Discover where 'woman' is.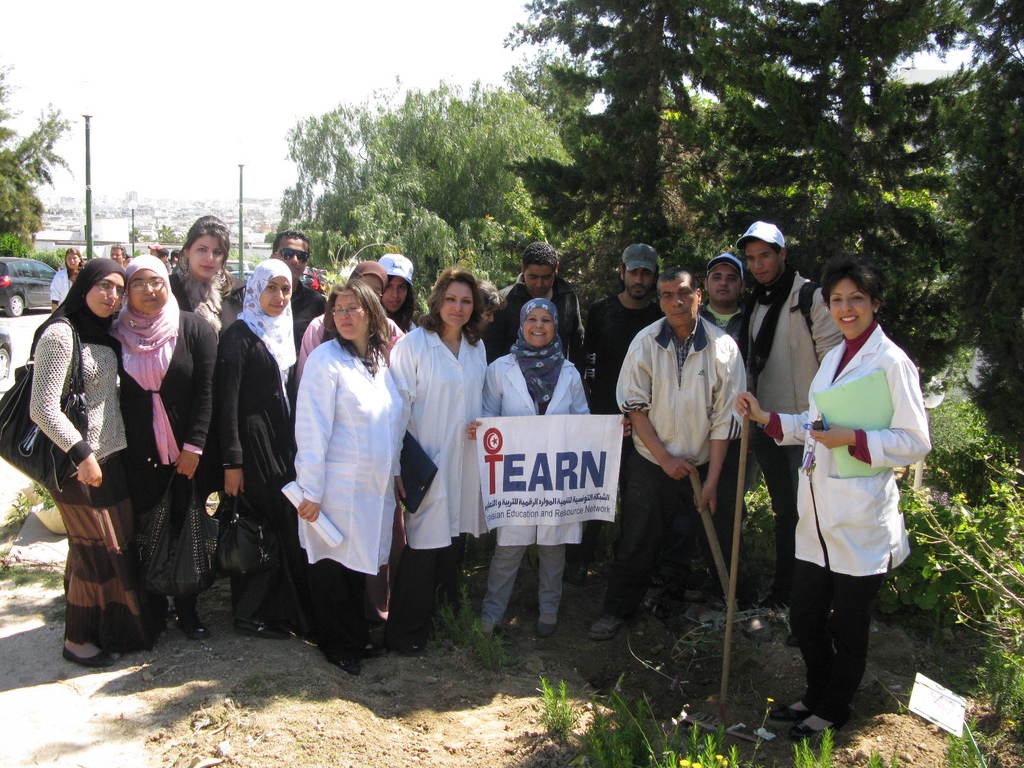
Discovered at (x1=216, y1=257, x2=298, y2=641).
